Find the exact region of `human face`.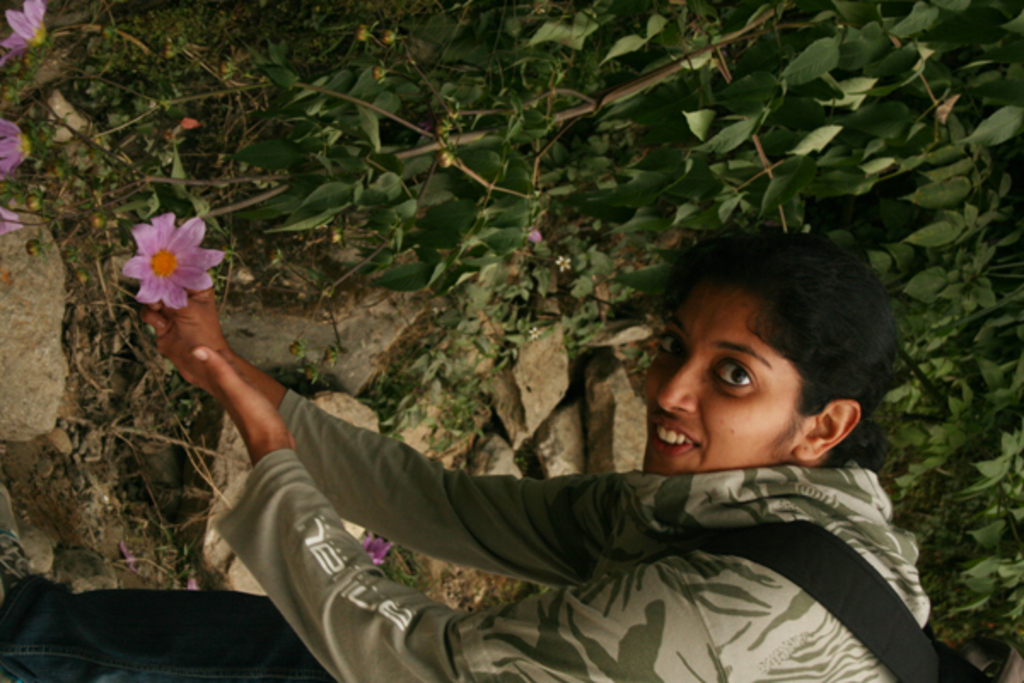
Exact region: bbox=[647, 285, 790, 471].
